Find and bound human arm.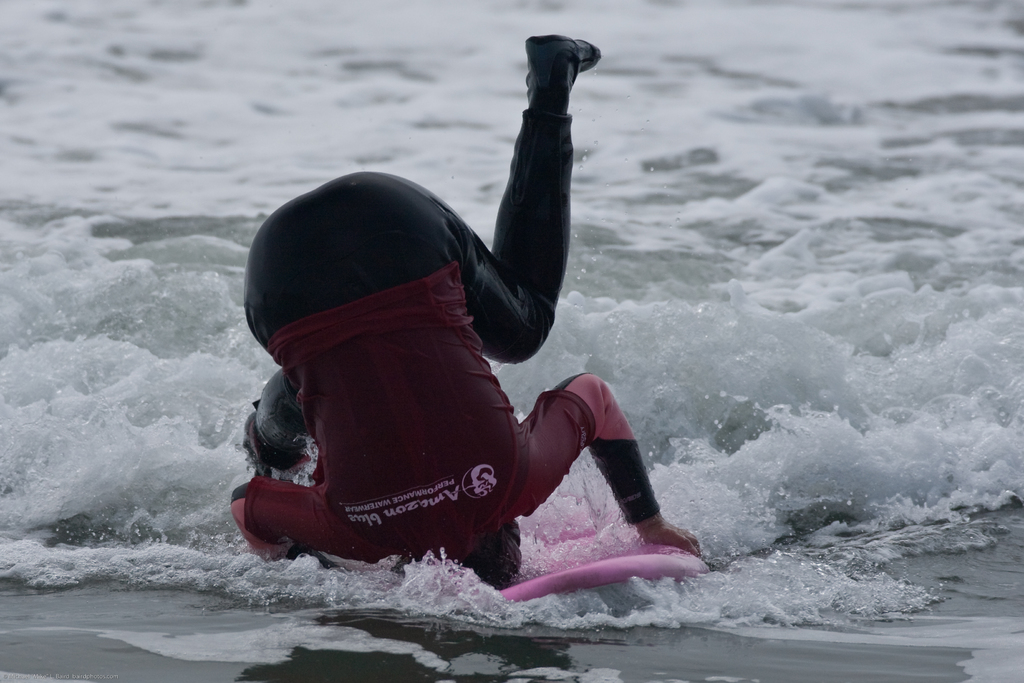
Bound: BBox(223, 471, 356, 559).
